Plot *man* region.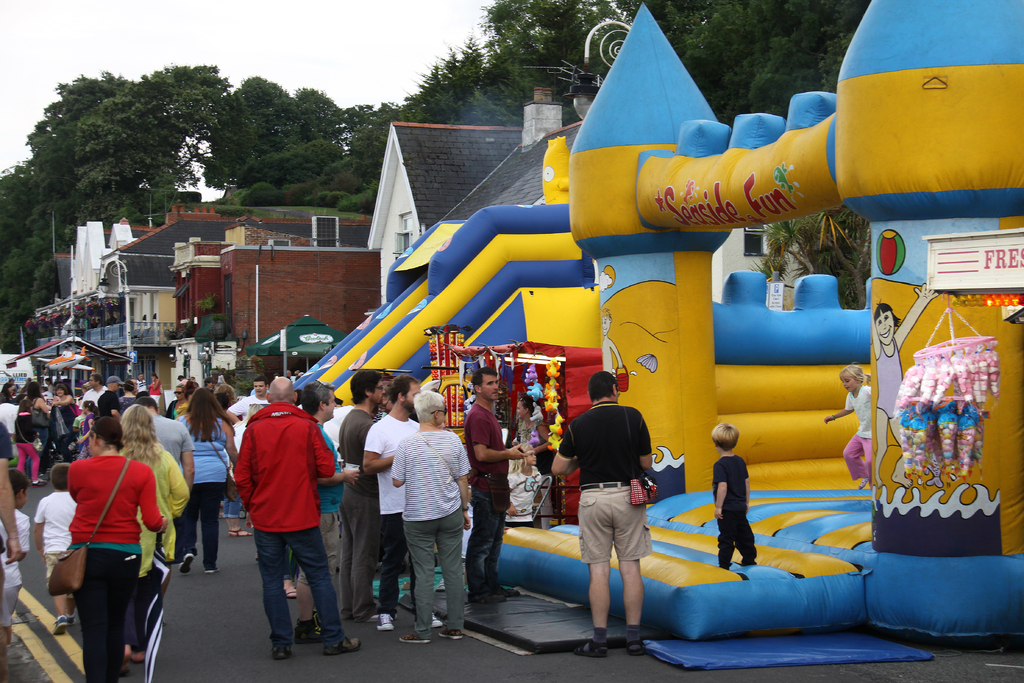
Plotted at Rect(568, 373, 667, 631).
